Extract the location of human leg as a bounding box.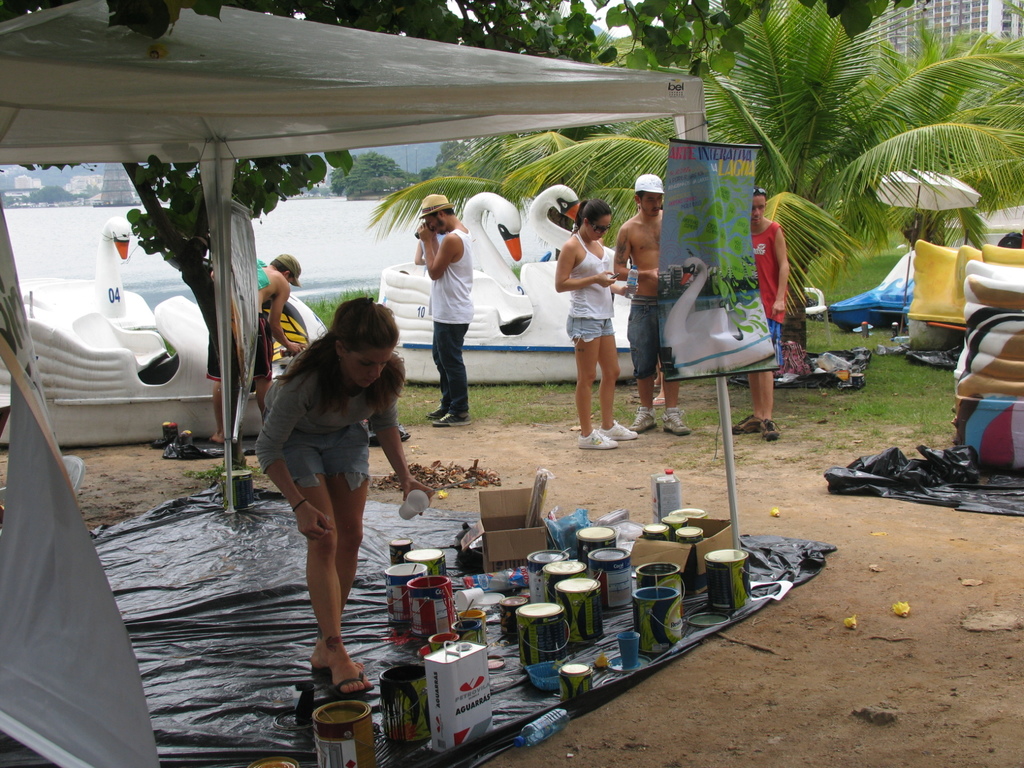
{"x1": 660, "y1": 301, "x2": 691, "y2": 437}.
